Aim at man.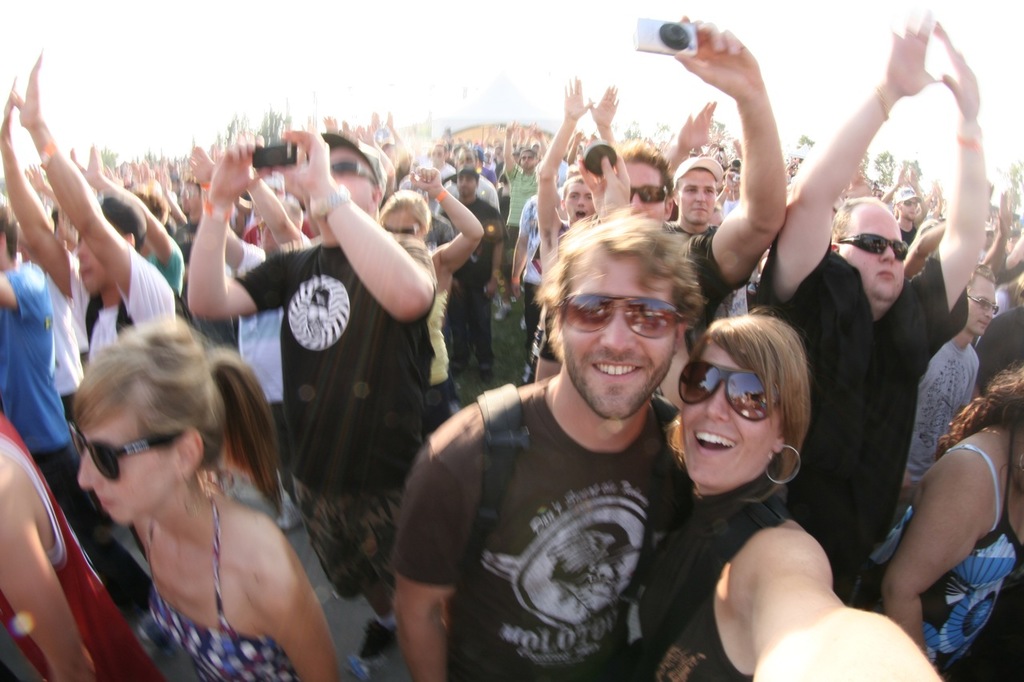
Aimed at left=183, top=128, right=437, bottom=665.
